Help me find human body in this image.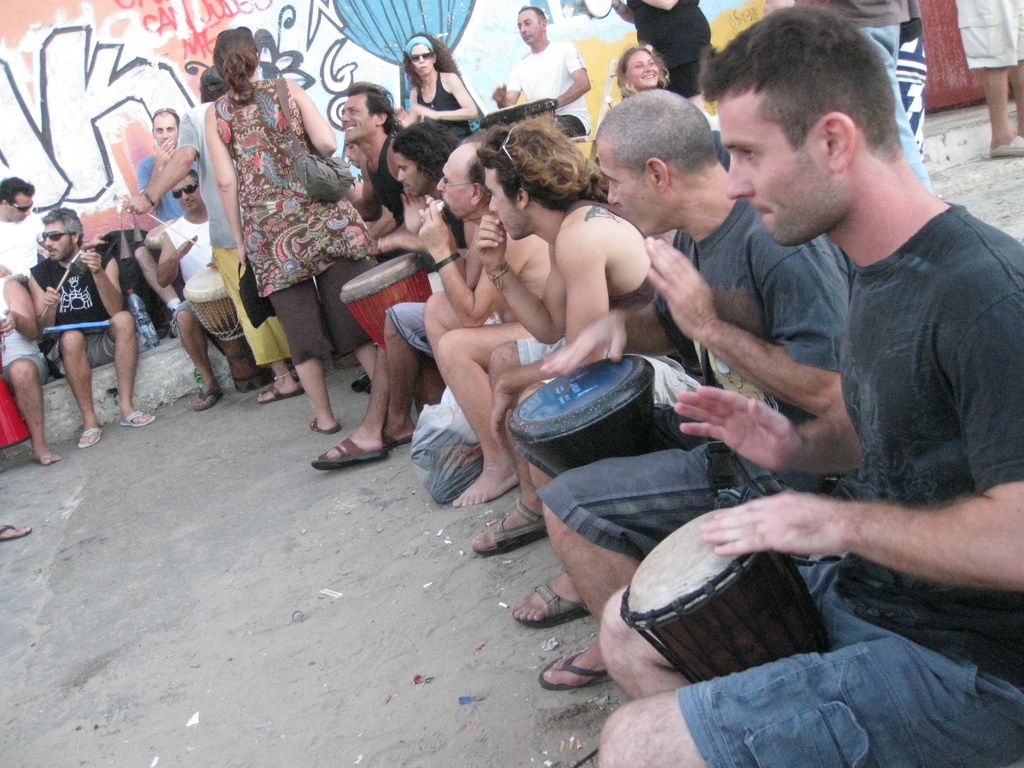
Found it: 950:0:1023:153.
